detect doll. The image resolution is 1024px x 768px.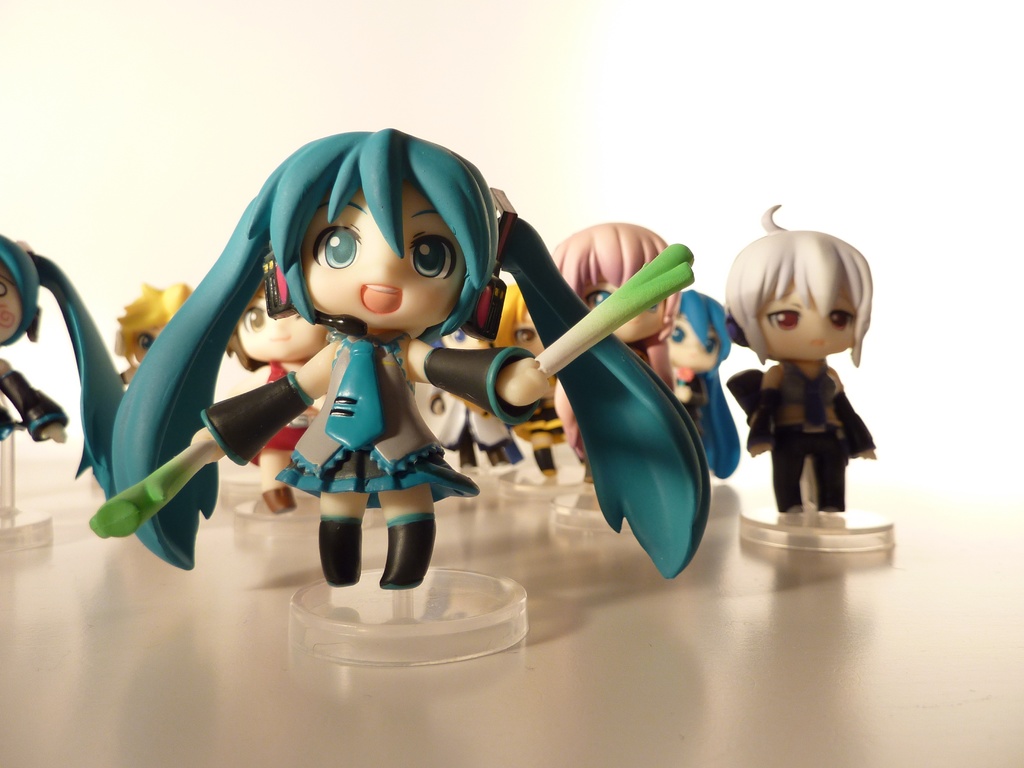
detection(714, 221, 894, 533).
